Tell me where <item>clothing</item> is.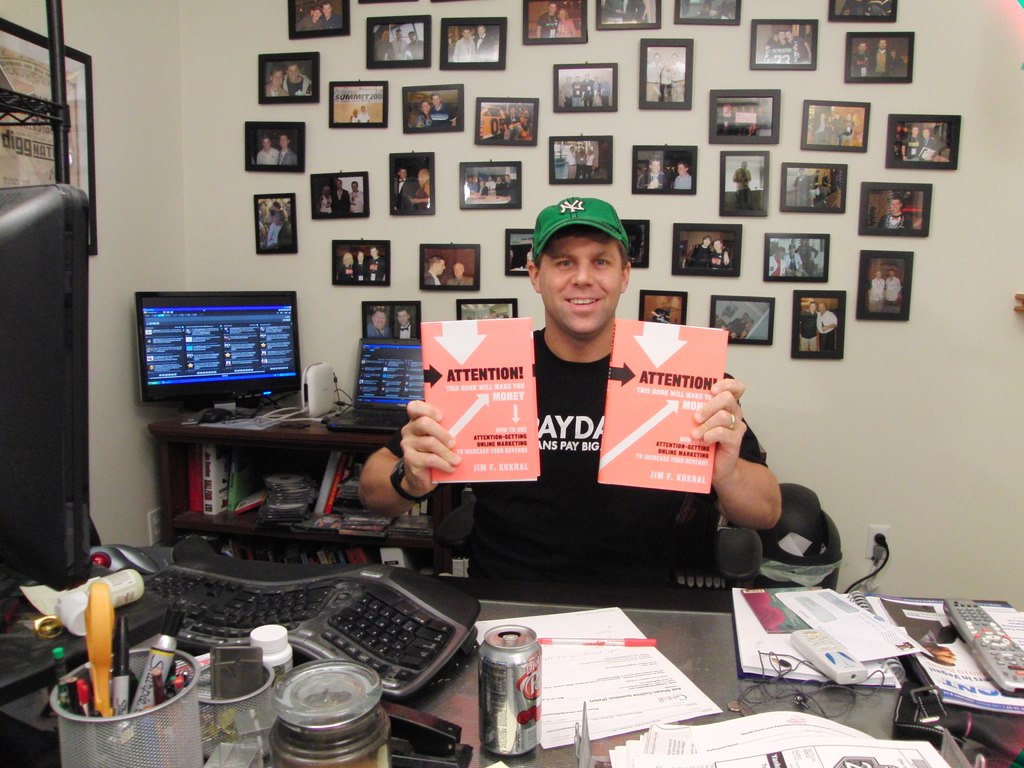
<item>clothing</item> is at left=924, top=134, right=946, bottom=159.
